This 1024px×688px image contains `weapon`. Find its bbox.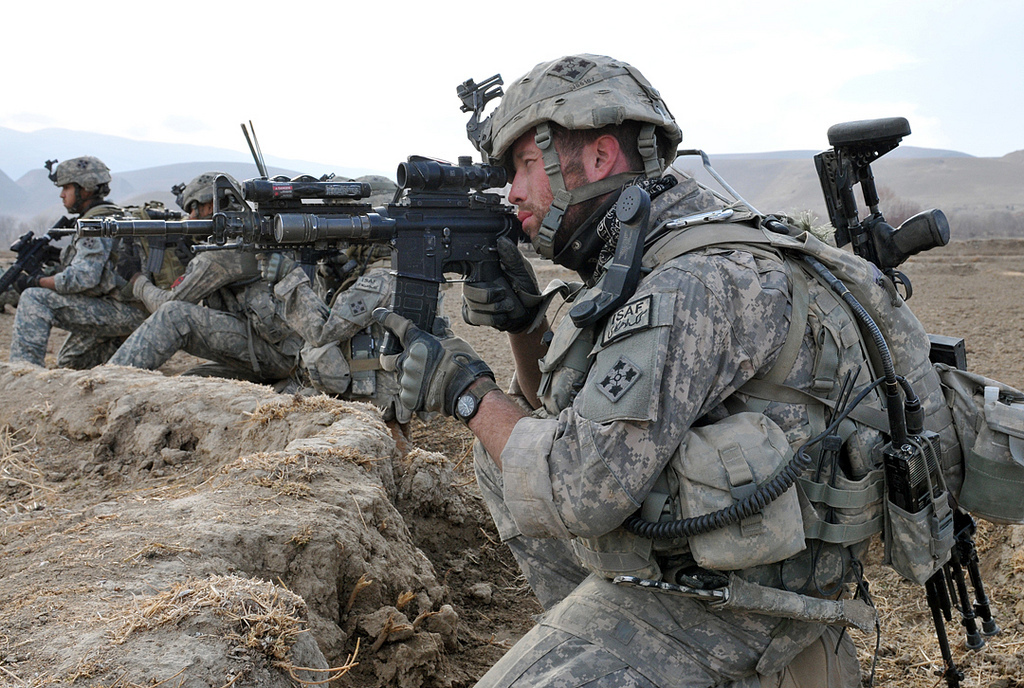
box=[46, 210, 200, 280].
